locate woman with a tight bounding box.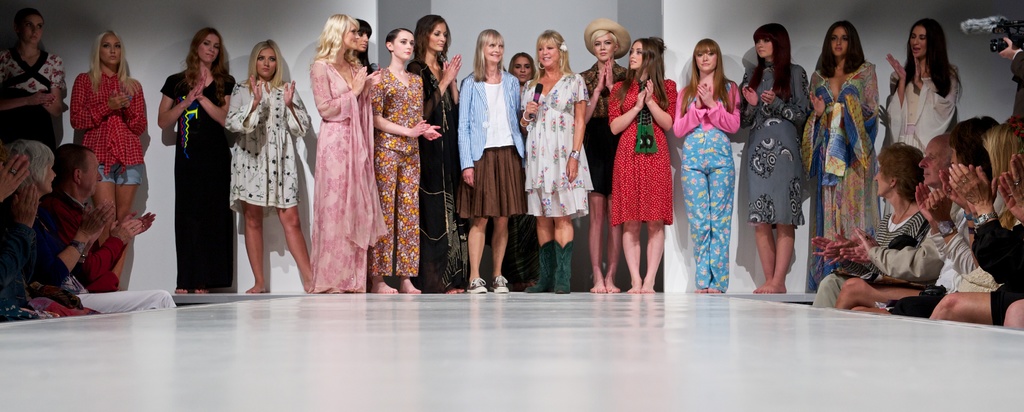
{"left": 372, "top": 27, "right": 444, "bottom": 297}.
